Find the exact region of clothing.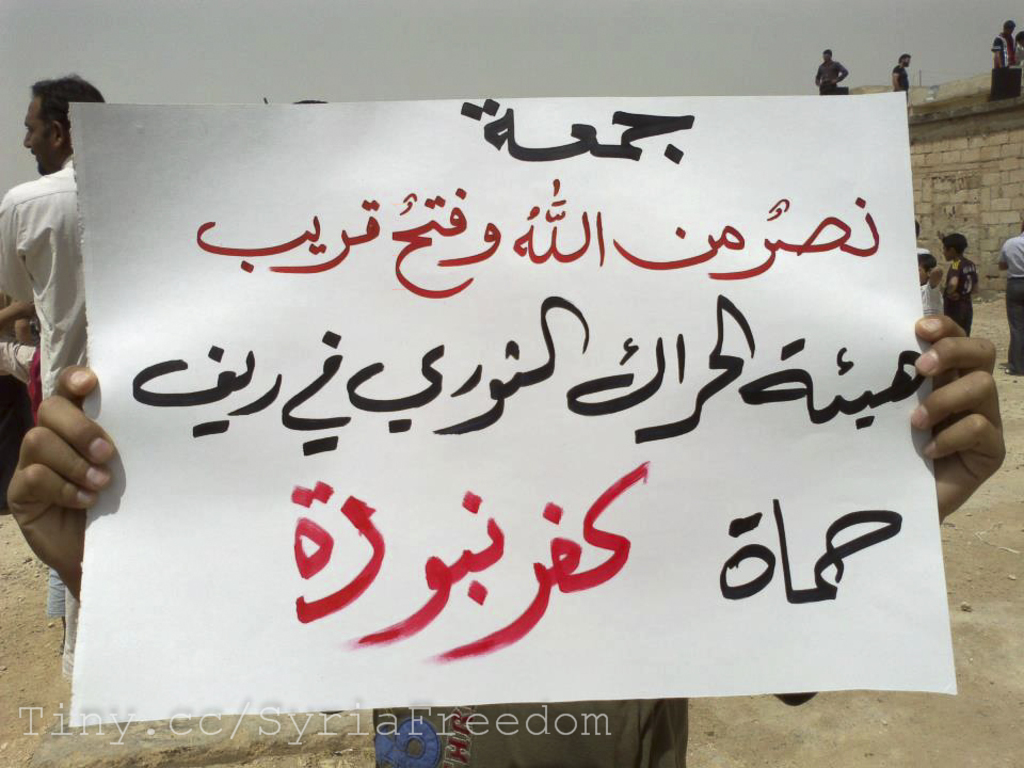
Exact region: 0:155:87:617.
